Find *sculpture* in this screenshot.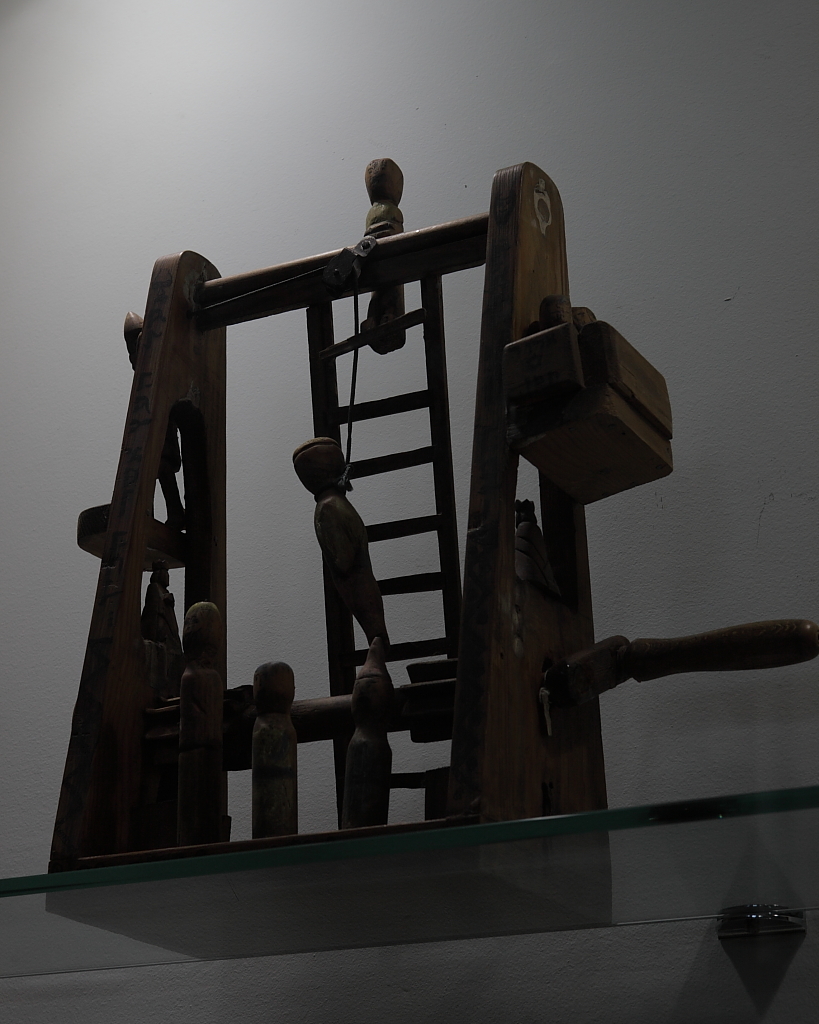
The bounding box for *sculpture* is [x1=348, y1=135, x2=432, y2=369].
